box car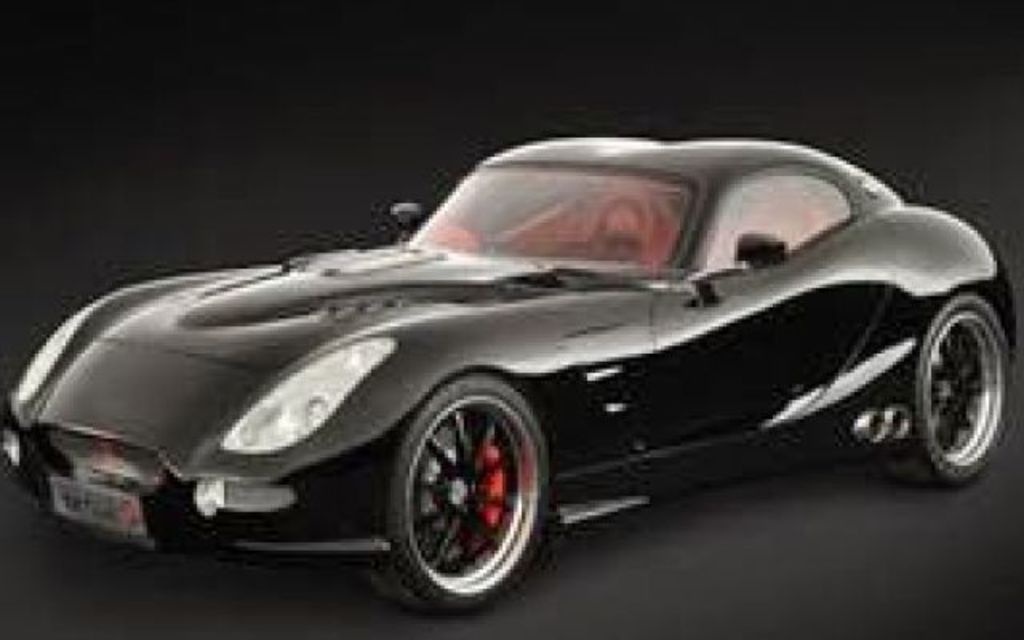
pyautogui.locateOnScreen(0, 134, 1022, 621)
